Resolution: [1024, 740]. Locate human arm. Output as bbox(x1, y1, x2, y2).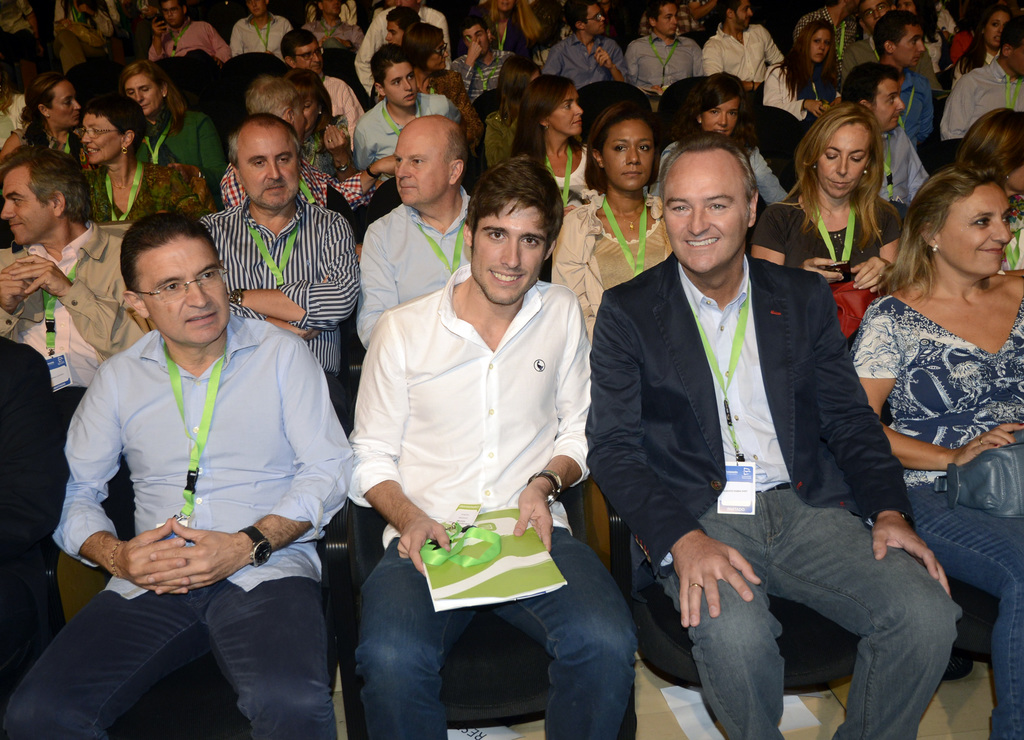
bbox(147, 17, 166, 63).
